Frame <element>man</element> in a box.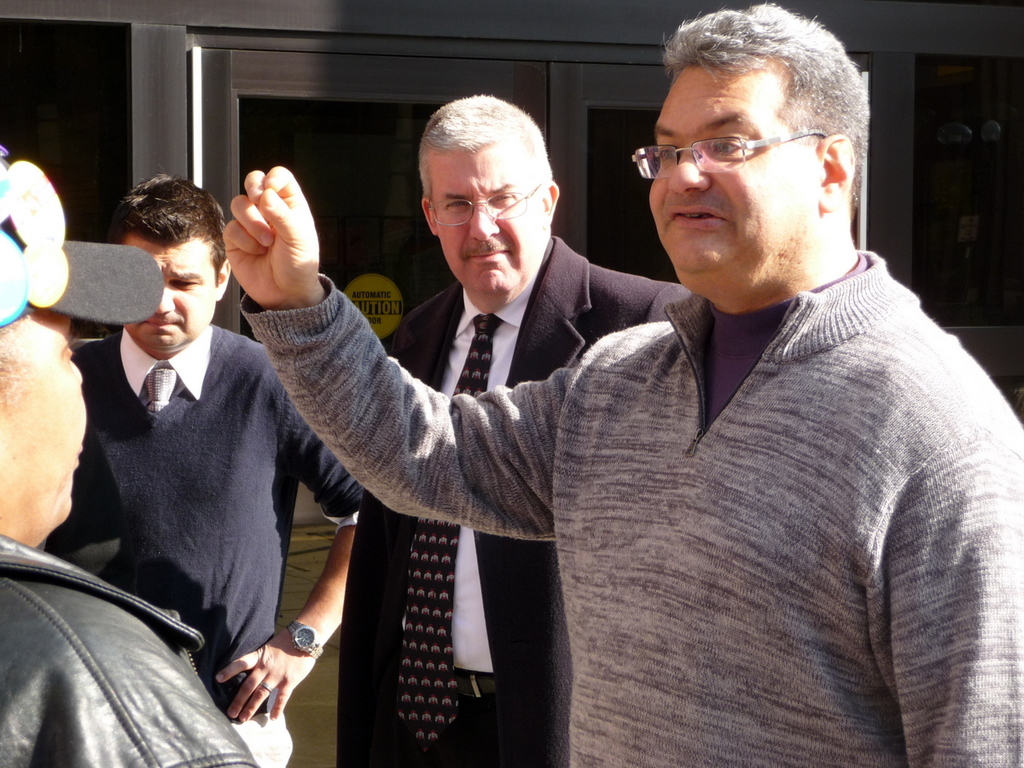
left=37, top=167, right=376, bottom=767.
